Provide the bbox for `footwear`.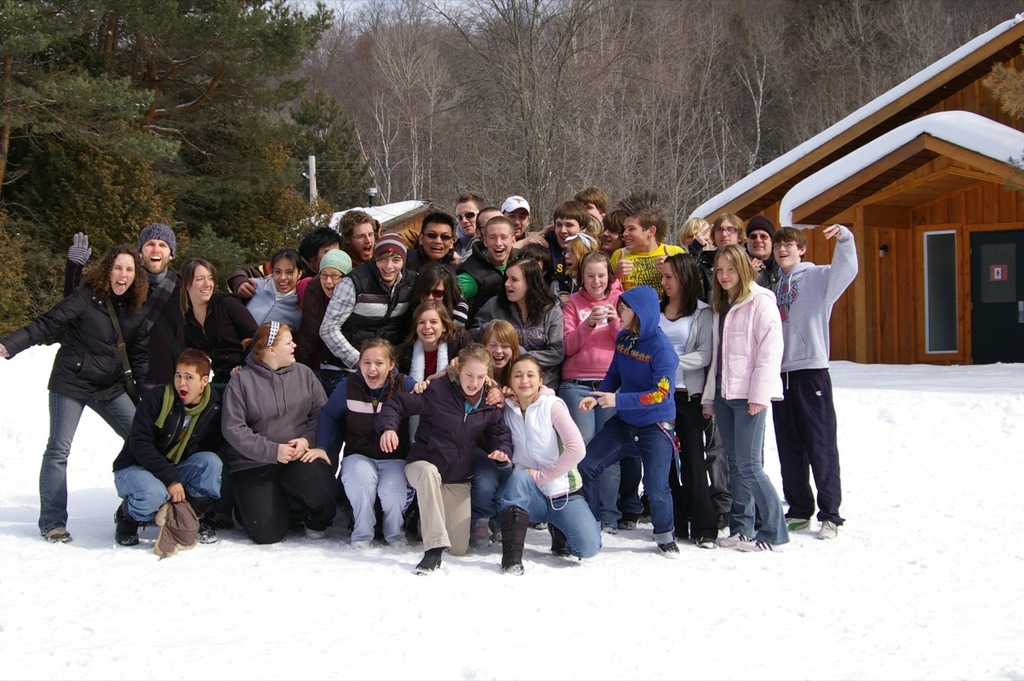
[735, 535, 786, 549].
